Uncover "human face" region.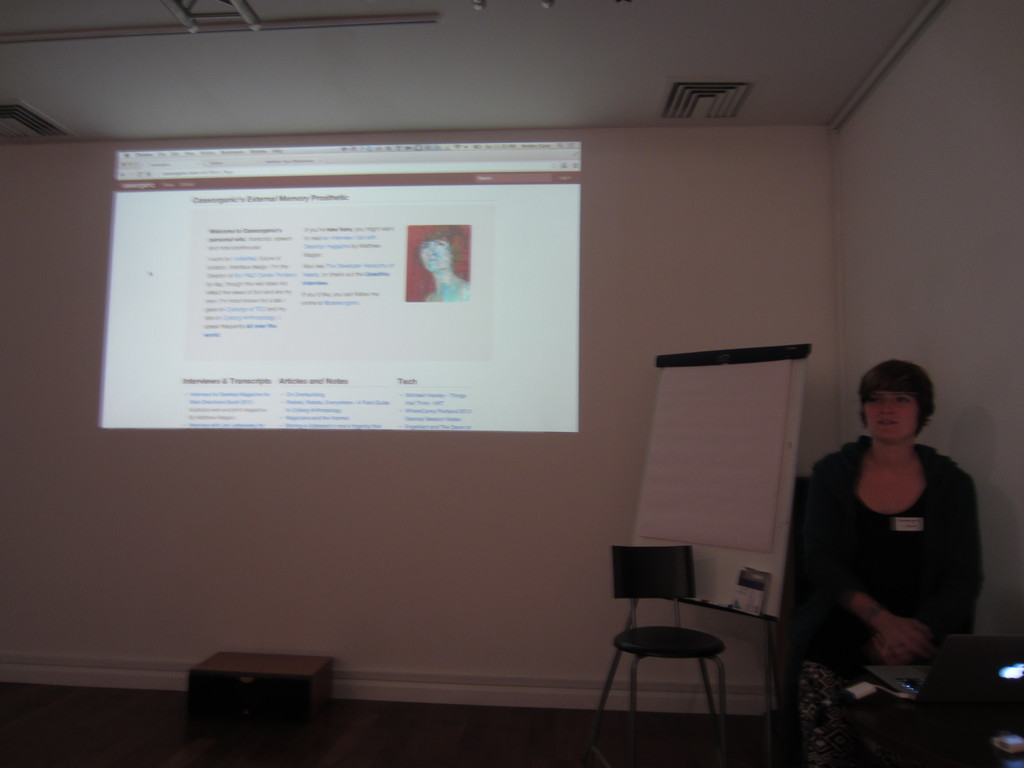
Uncovered: Rect(418, 237, 452, 273).
